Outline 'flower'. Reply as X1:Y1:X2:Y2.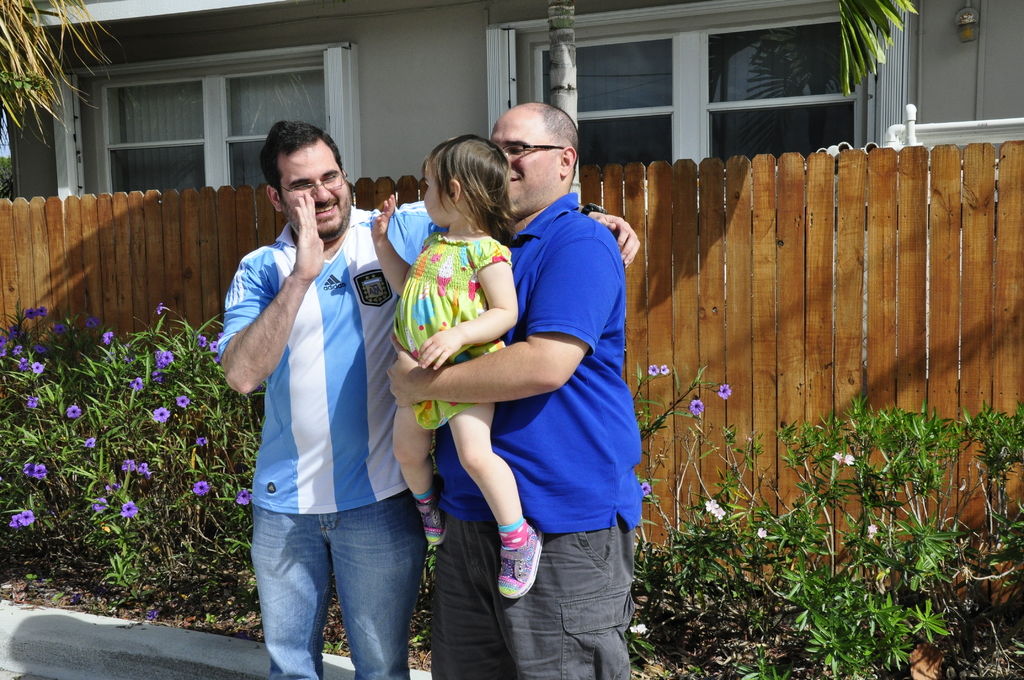
32:462:45:485.
